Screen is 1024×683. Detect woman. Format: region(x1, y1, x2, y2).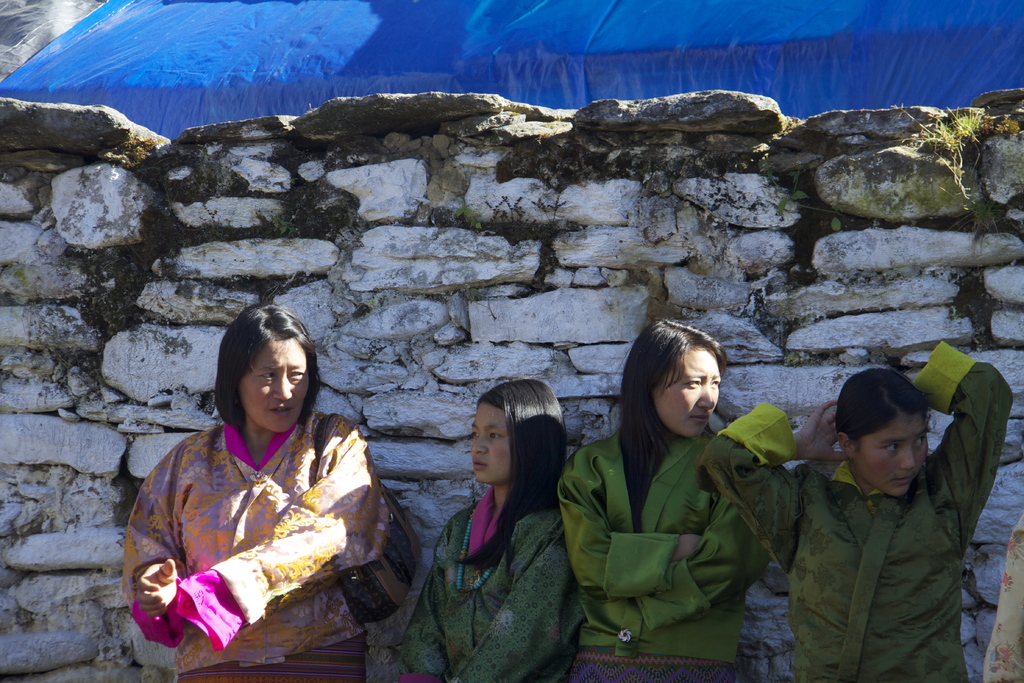
region(703, 340, 1012, 682).
